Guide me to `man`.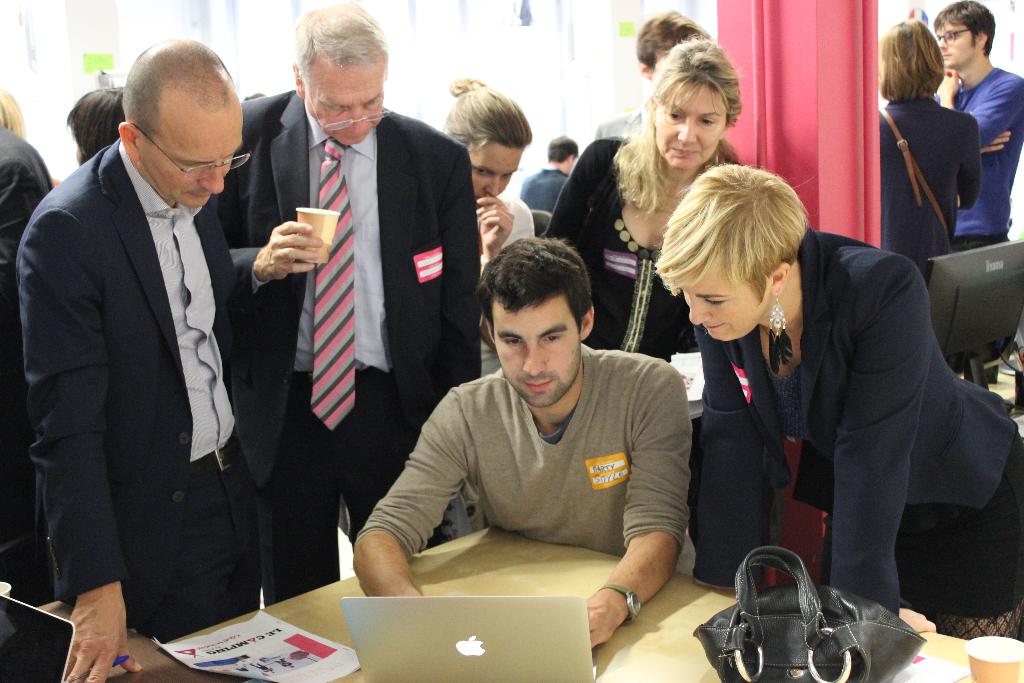
Guidance: (x1=351, y1=234, x2=691, y2=655).
